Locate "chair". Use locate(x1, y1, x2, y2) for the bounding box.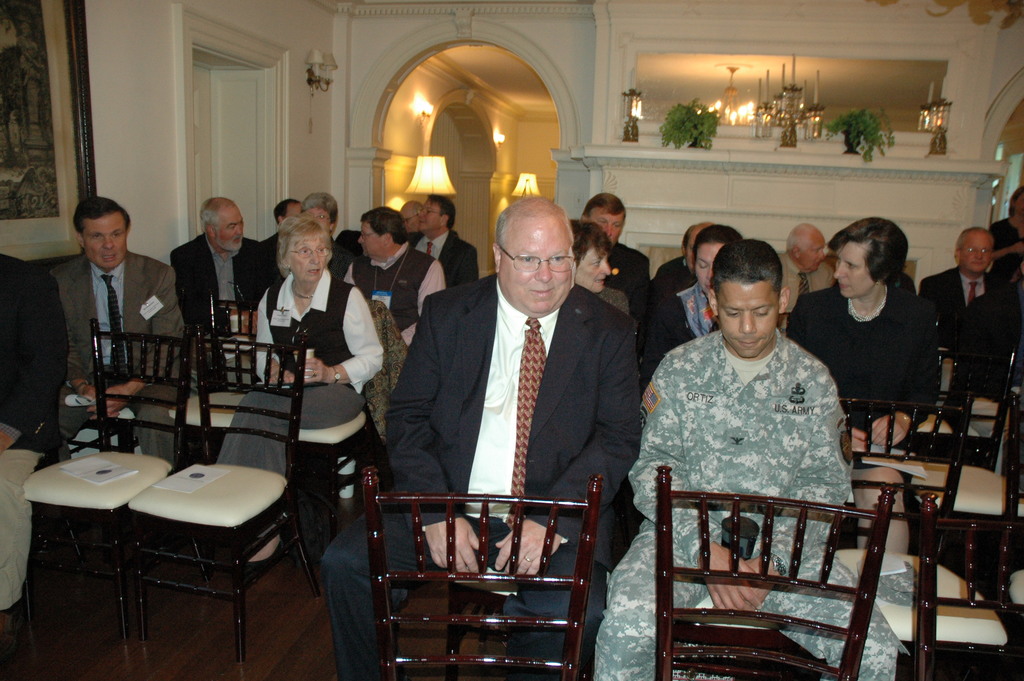
locate(988, 394, 1023, 587).
